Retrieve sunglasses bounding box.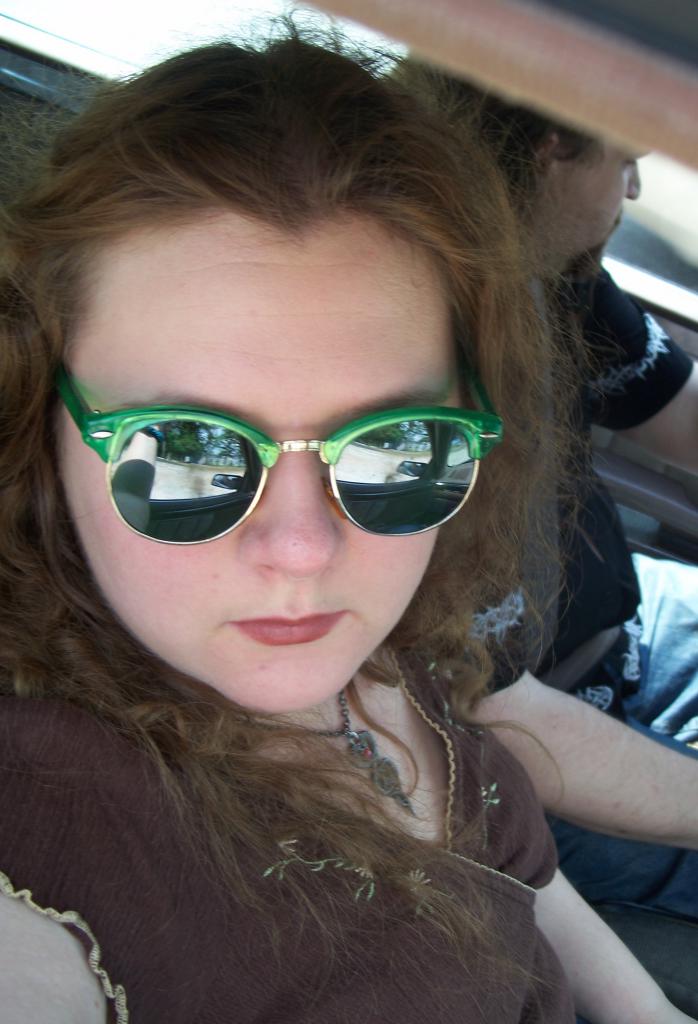
Bounding box: (56,356,505,549).
